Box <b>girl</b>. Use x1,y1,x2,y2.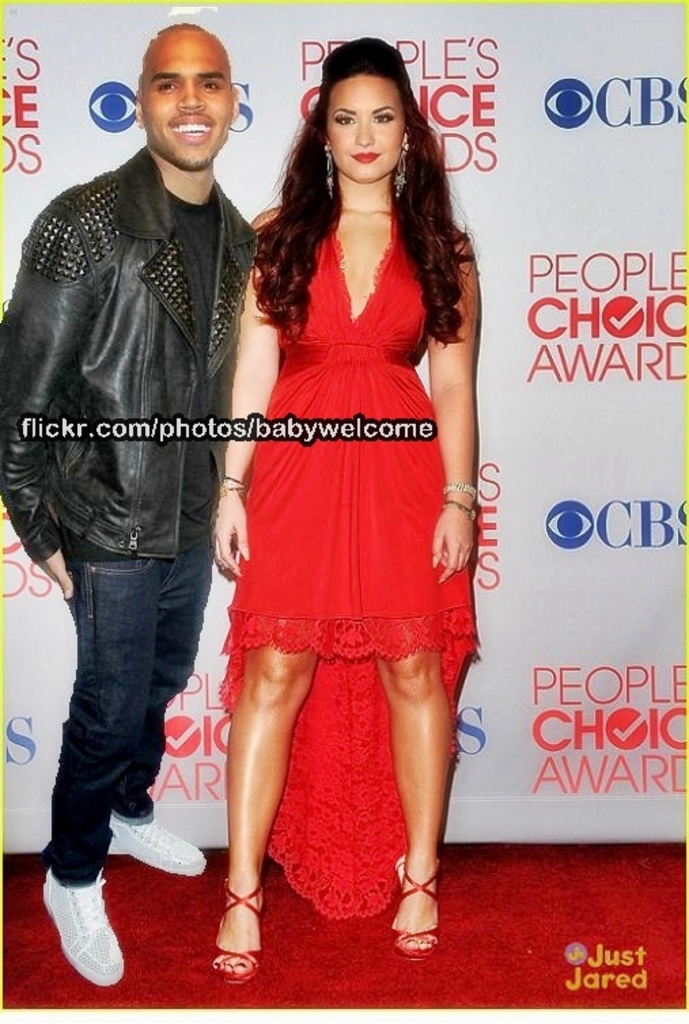
212,35,480,986.
